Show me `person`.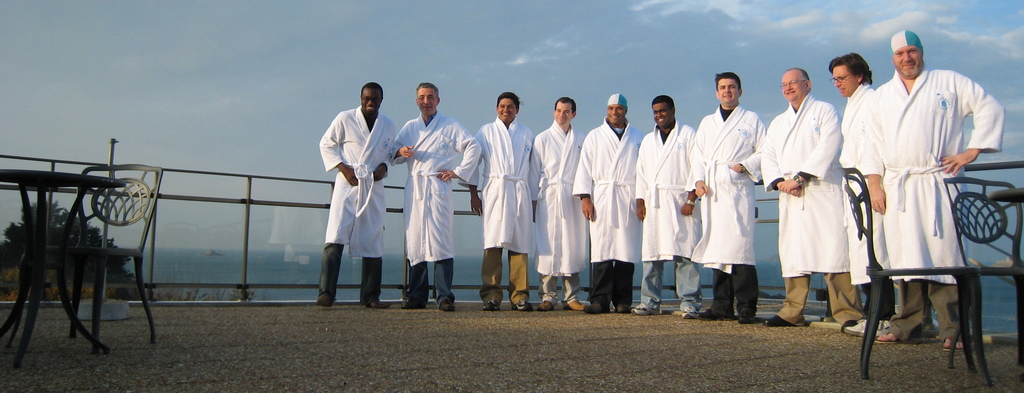
`person` is here: x1=631, y1=94, x2=702, y2=321.
